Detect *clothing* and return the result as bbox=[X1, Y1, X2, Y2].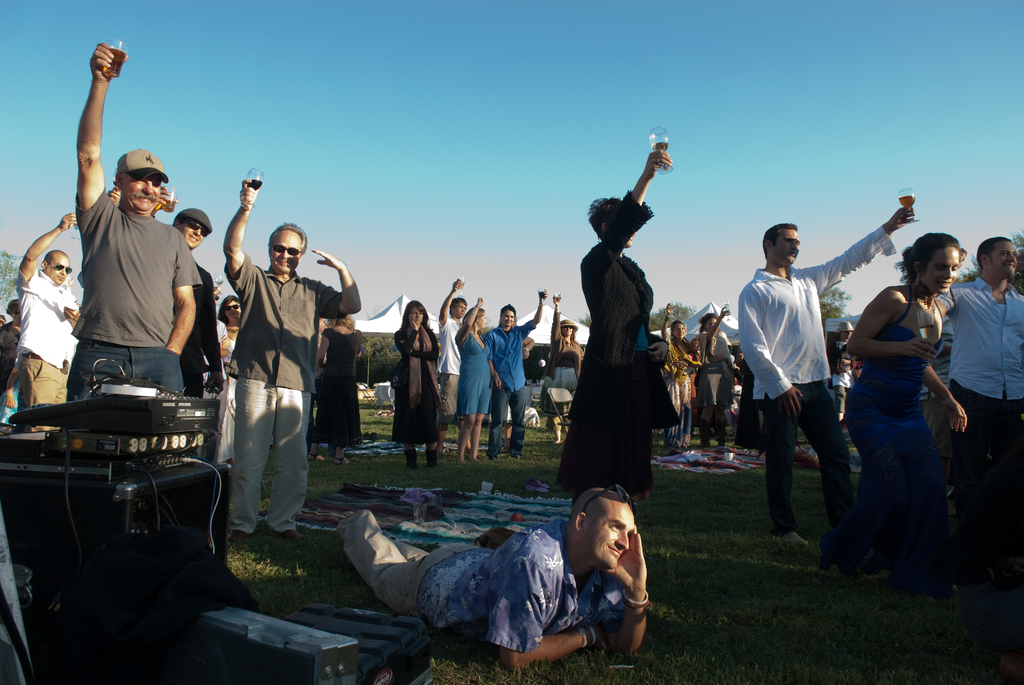
bbox=[843, 246, 972, 578].
